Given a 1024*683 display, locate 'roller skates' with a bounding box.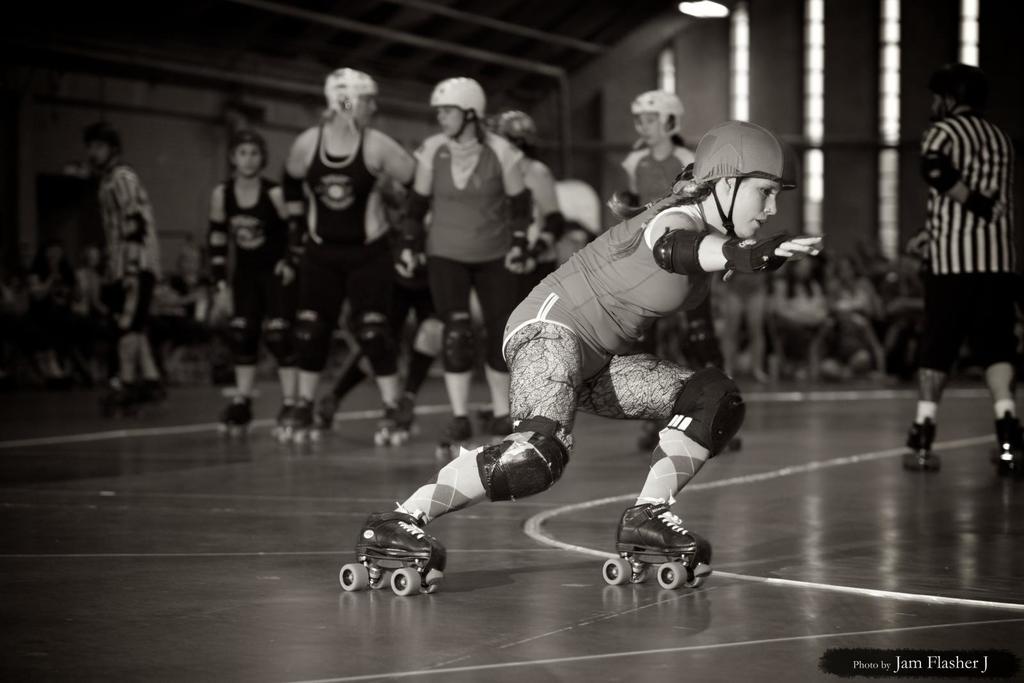
Located: <region>97, 378, 136, 420</region>.
